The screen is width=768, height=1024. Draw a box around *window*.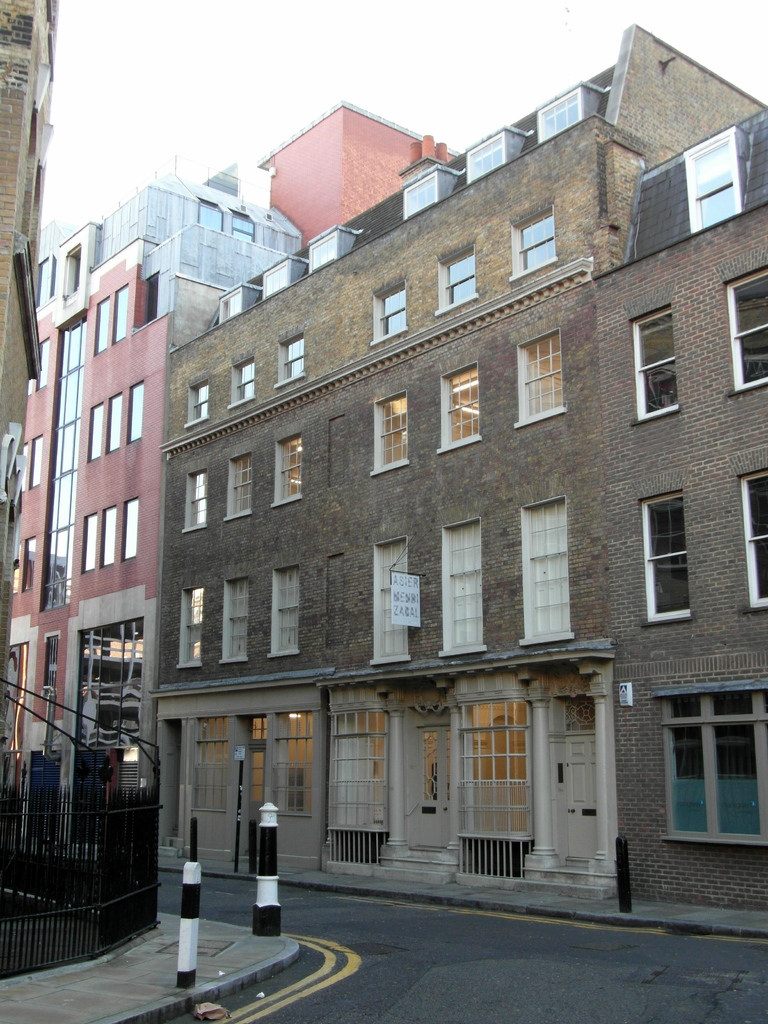
box(18, 534, 35, 588).
